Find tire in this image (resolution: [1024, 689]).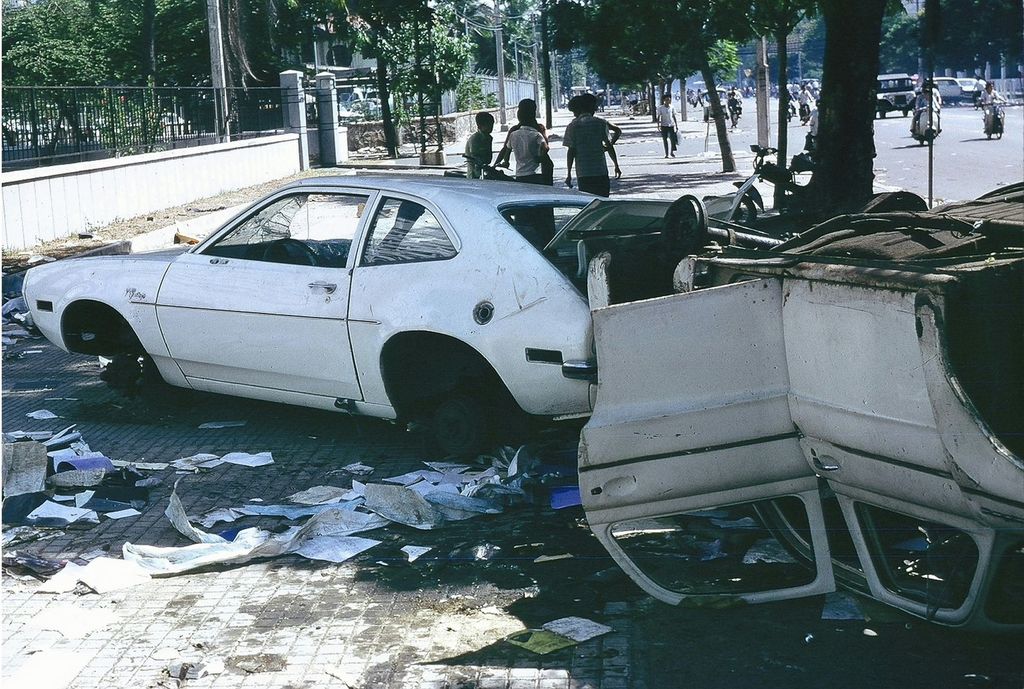
crop(713, 190, 764, 226).
